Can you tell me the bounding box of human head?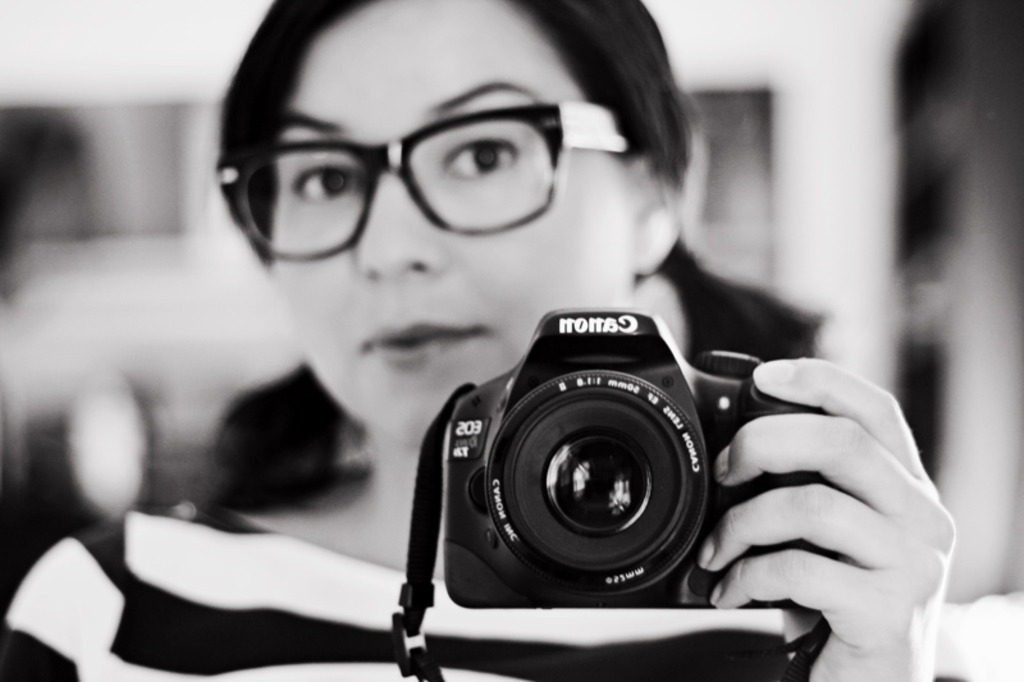
region(212, 14, 639, 415).
